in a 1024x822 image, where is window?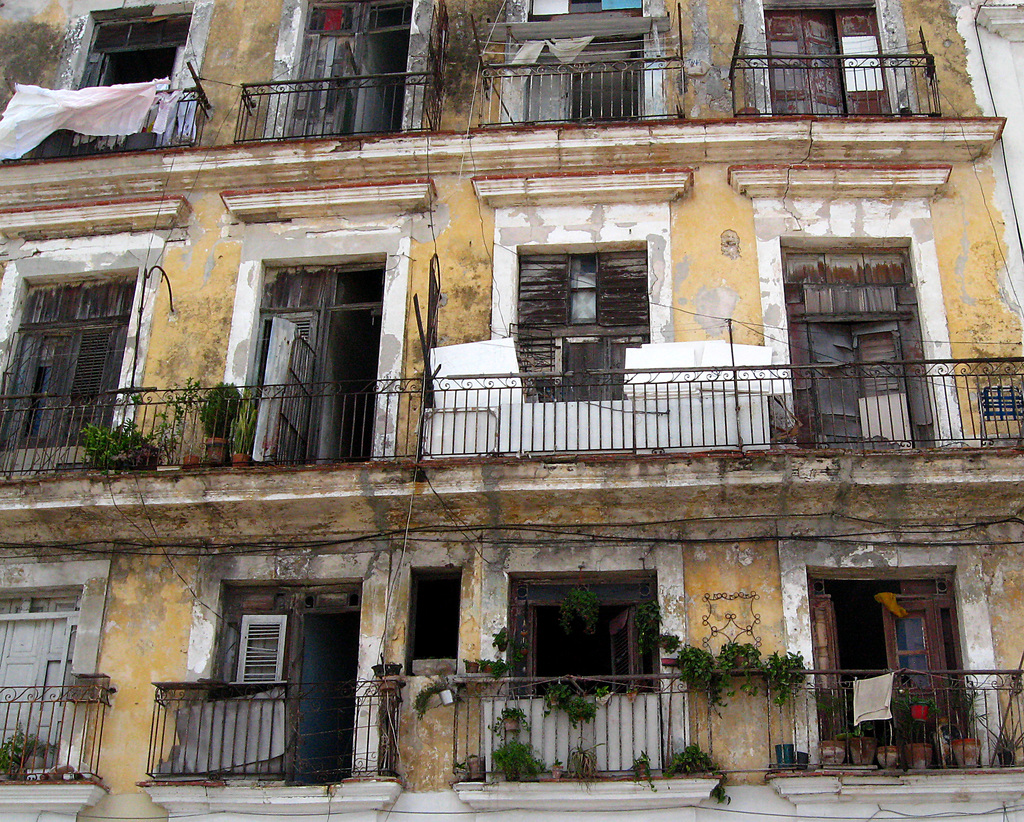
detection(34, 2, 215, 150).
